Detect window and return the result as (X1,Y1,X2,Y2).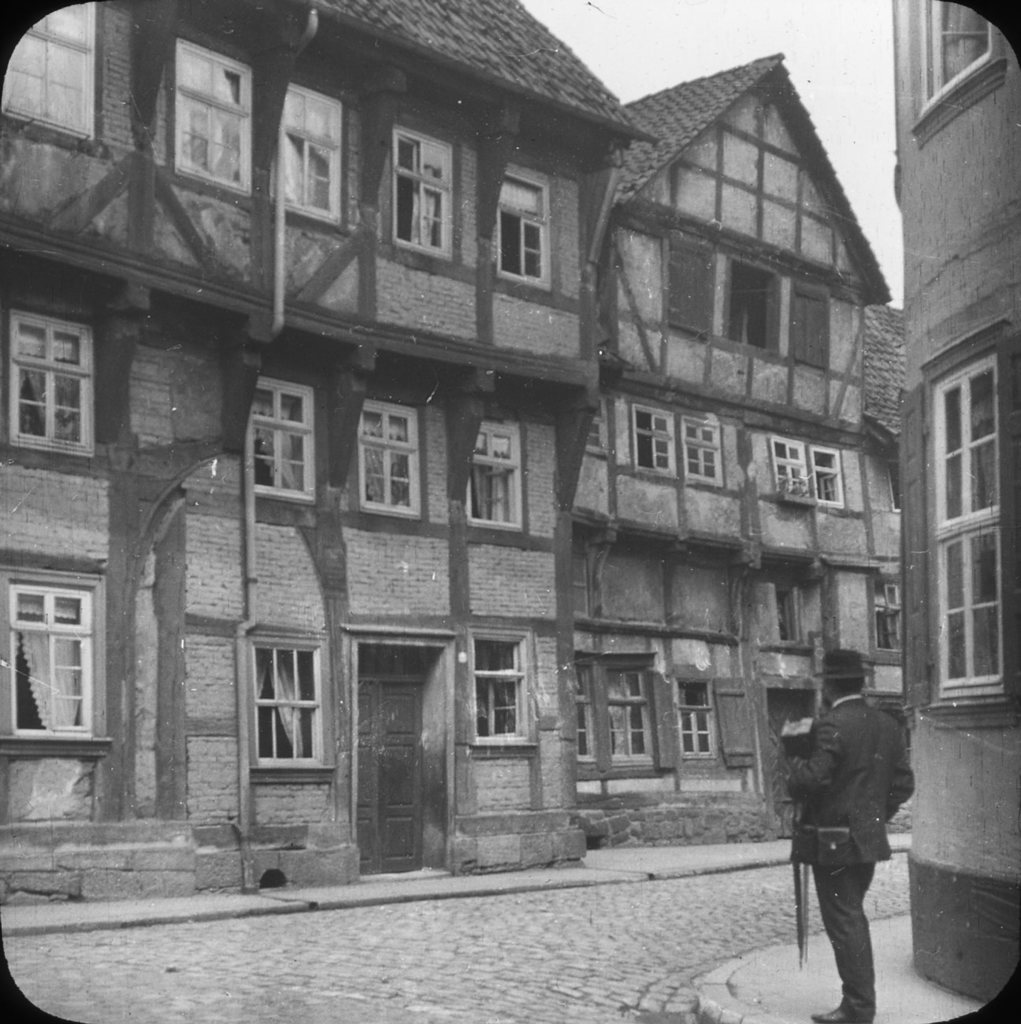
(655,244,830,374).
